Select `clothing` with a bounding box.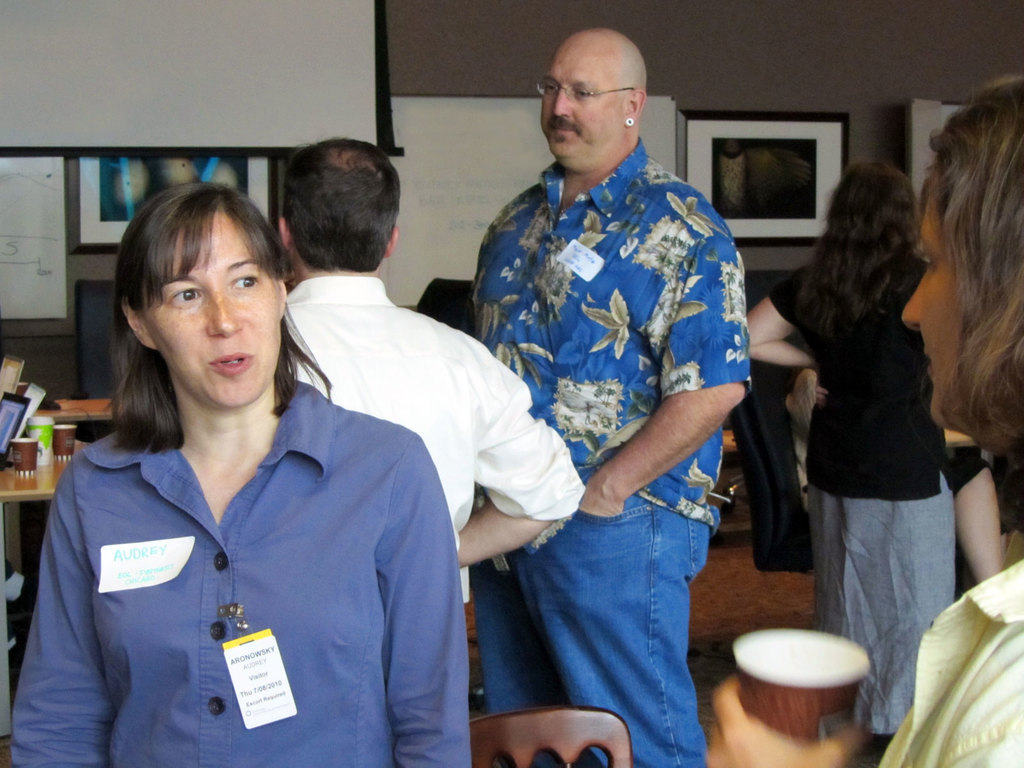
box=[287, 275, 588, 600].
